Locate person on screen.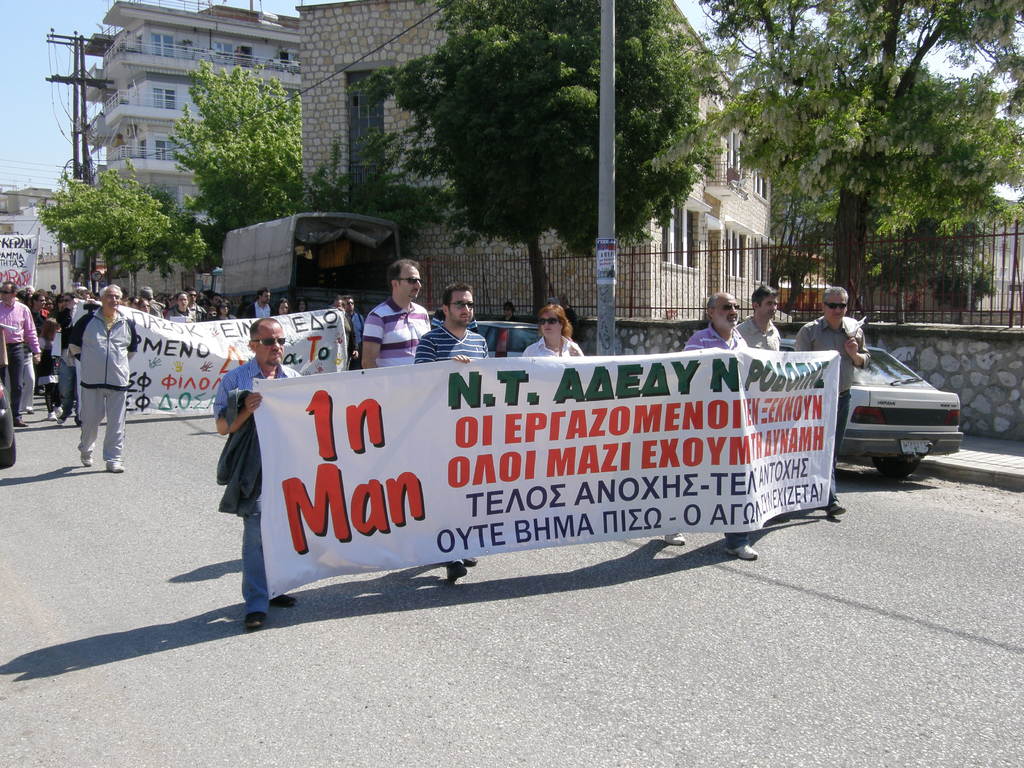
On screen at select_region(659, 287, 759, 558).
